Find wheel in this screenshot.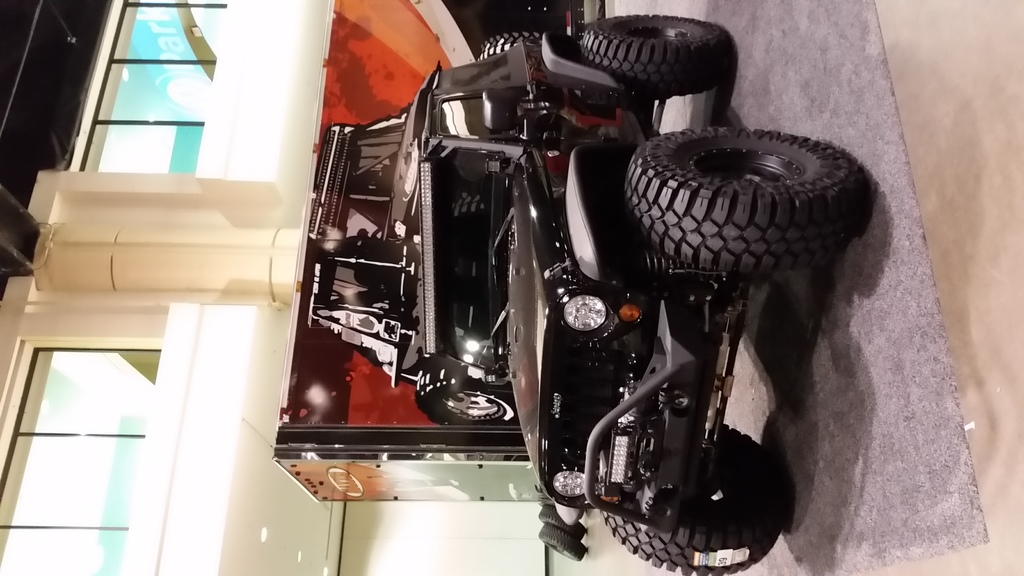
The bounding box for wheel is x1=476, y1=34, x2=545, y2=60.
